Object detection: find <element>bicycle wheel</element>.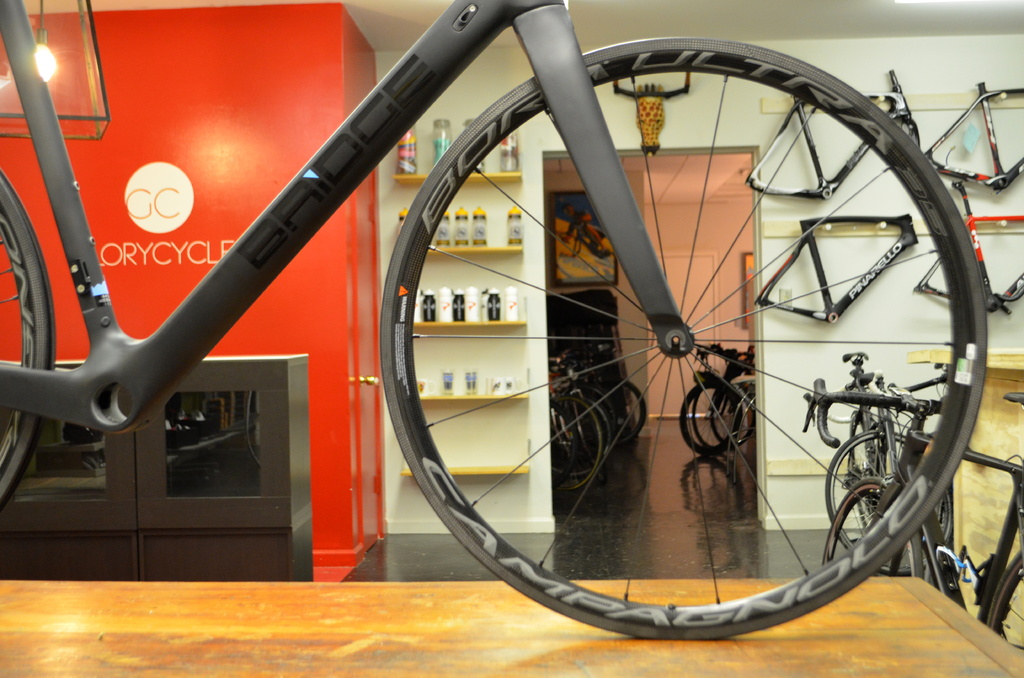
<region>824, 426, 931, 571</region>.
